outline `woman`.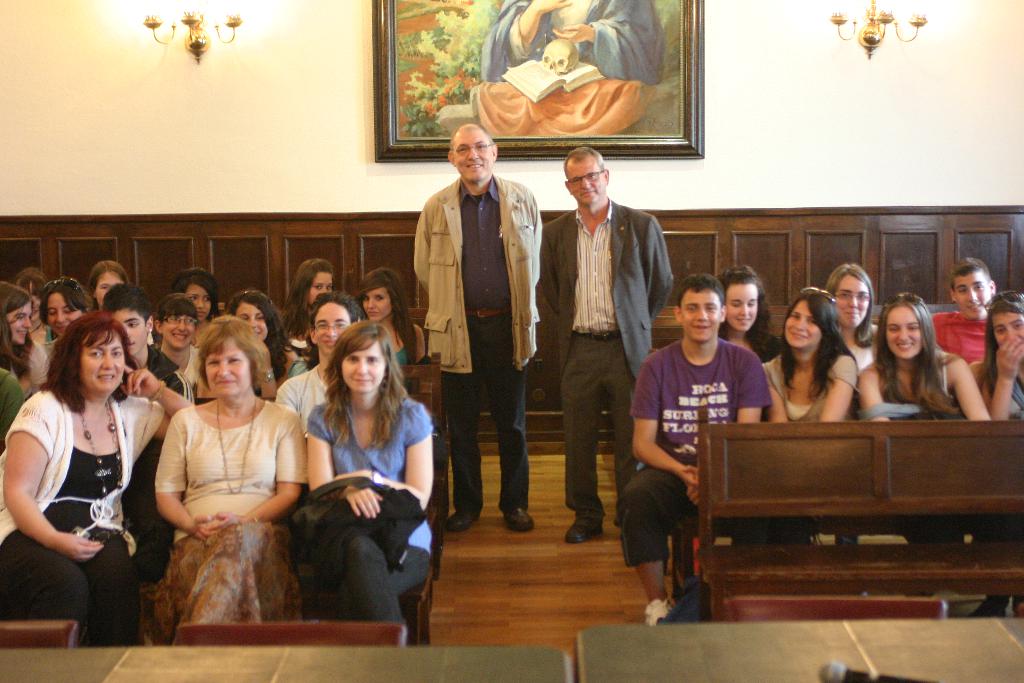
Outline: 154:293:206:400.
